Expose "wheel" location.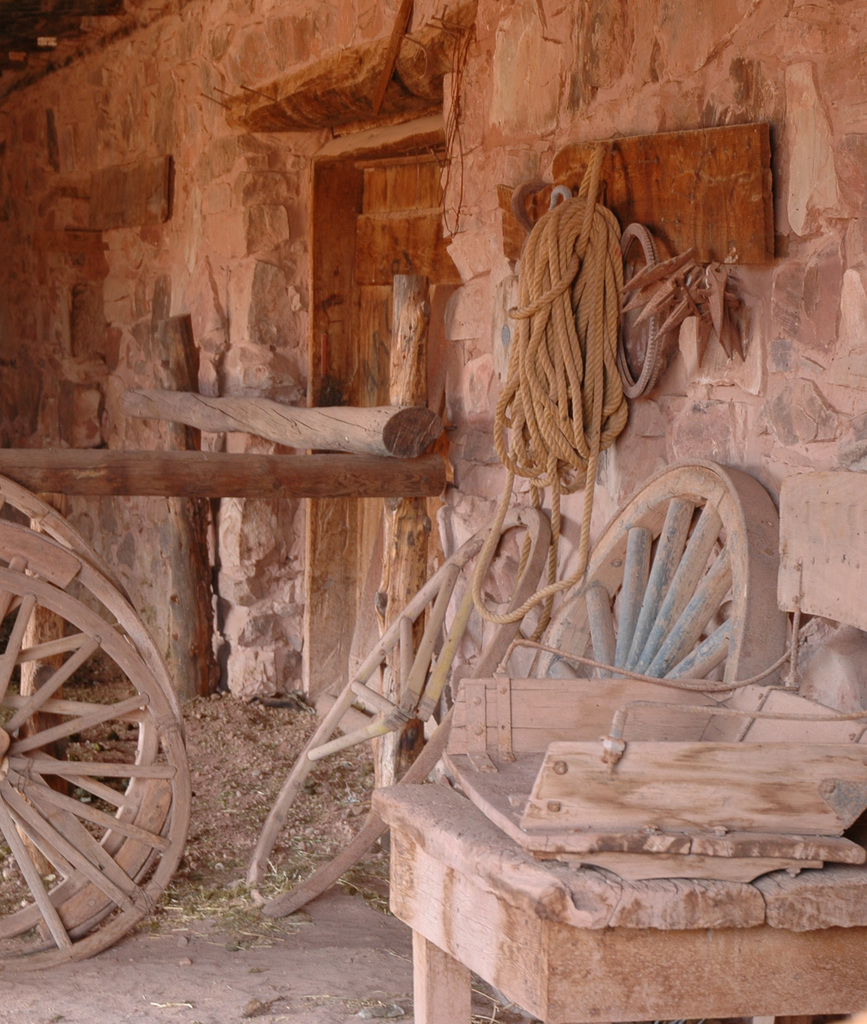
Exposed at x1=494 y1=456 x2=788 y2=1020.
